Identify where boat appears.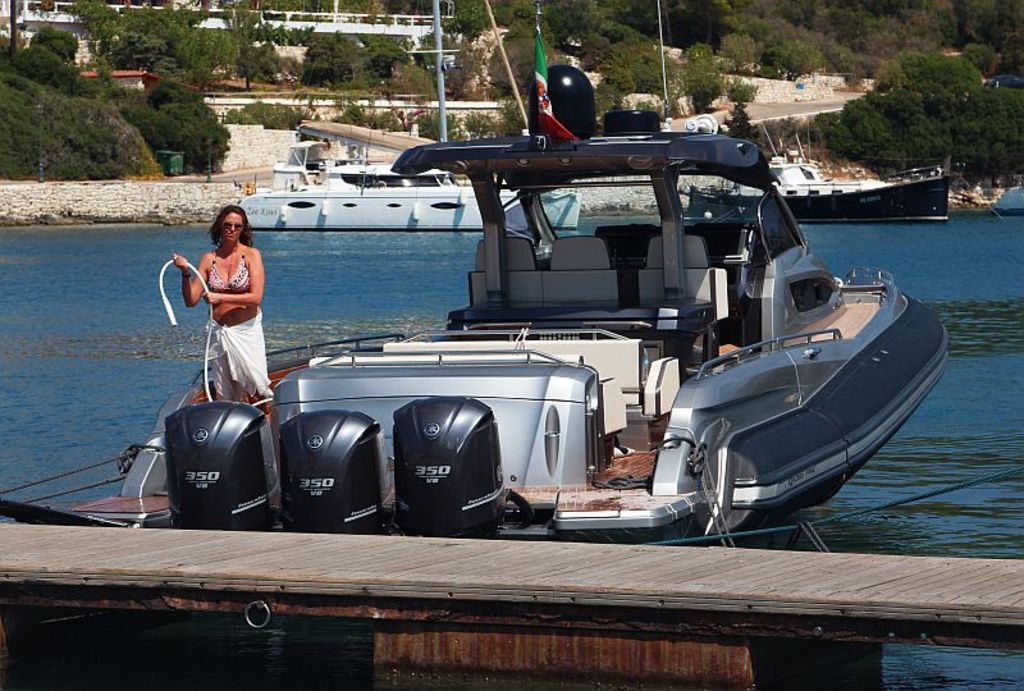
Appears at left=237, top=125, right=576, bottom=228.
